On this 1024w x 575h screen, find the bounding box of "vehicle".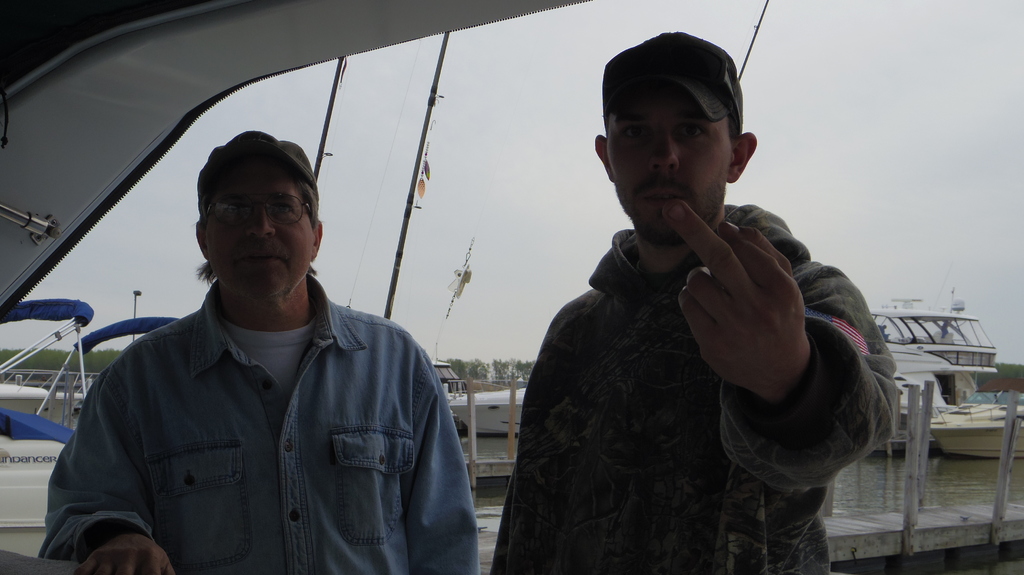
Bounding box: Rect(0, 296, 198, 556).
